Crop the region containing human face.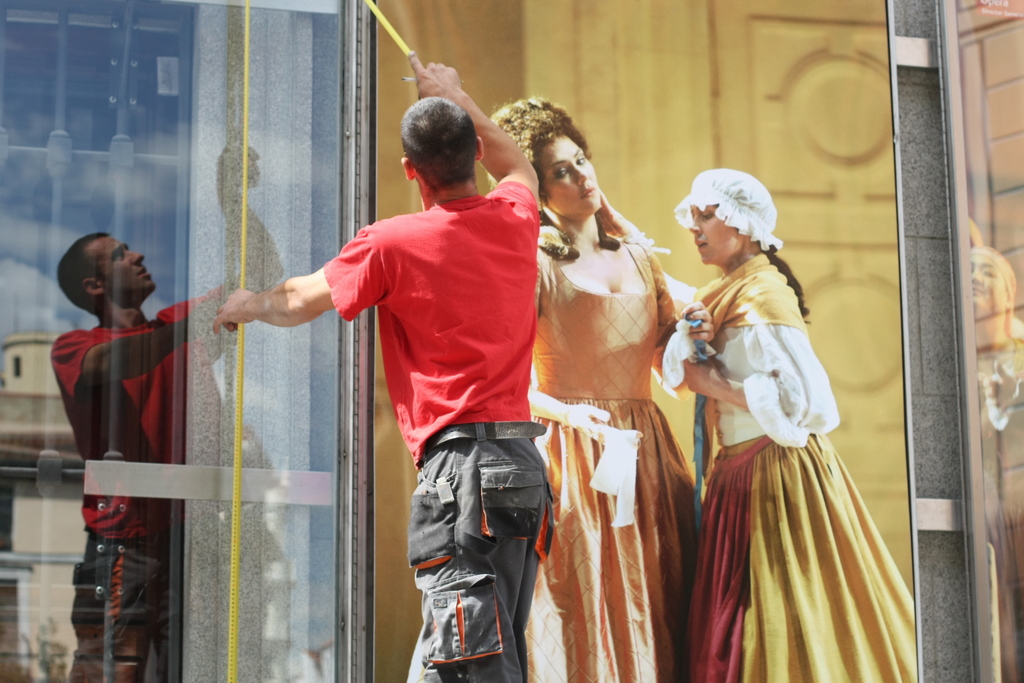
Crop region: rect(684, 201, 745, 267).
